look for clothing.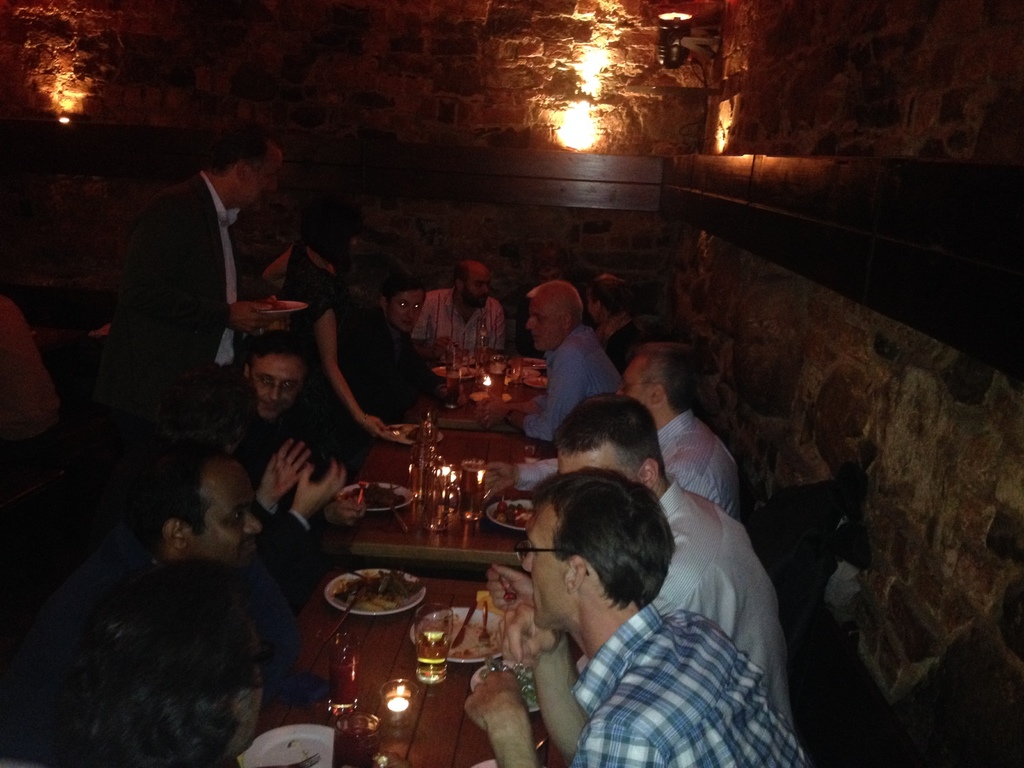
Found: {"x1": 528, "y1": 327, "x2": 626, "y2": 449}.
